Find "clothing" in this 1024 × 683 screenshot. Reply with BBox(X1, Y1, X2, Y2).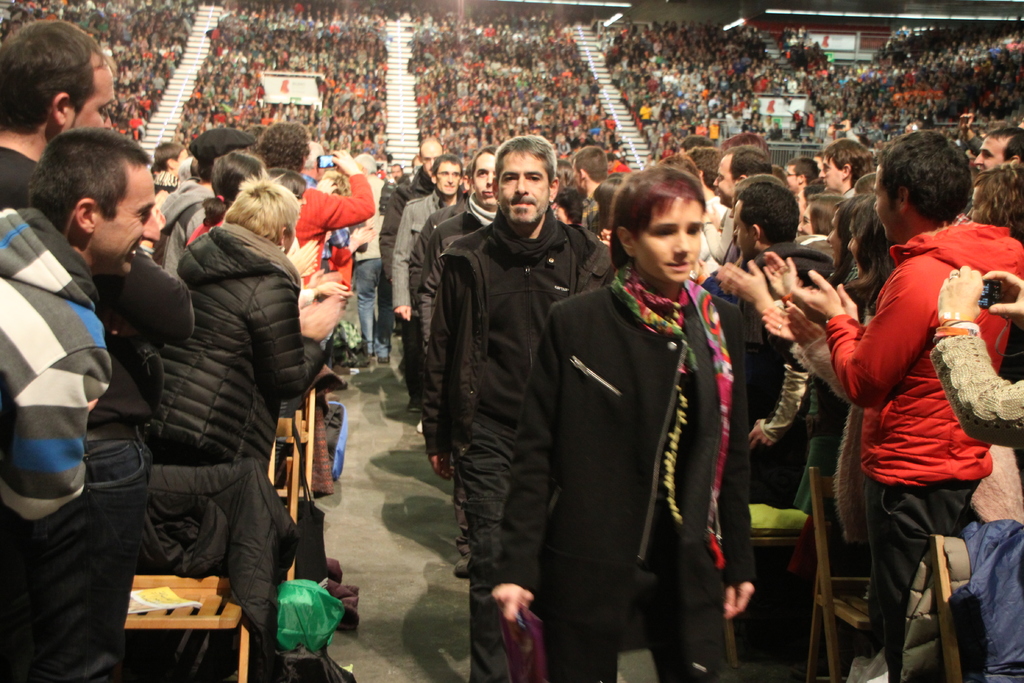
BBox(423, 210, 612, 682).
